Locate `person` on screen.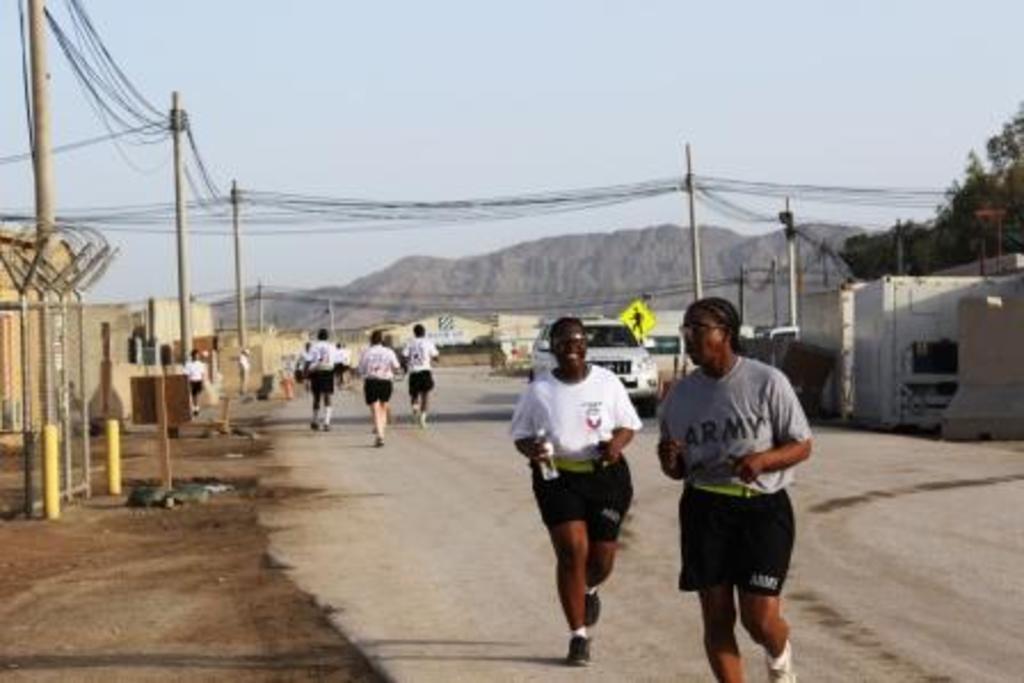
On screen at <bbox>651, 281, 823, 681</bbox>.
